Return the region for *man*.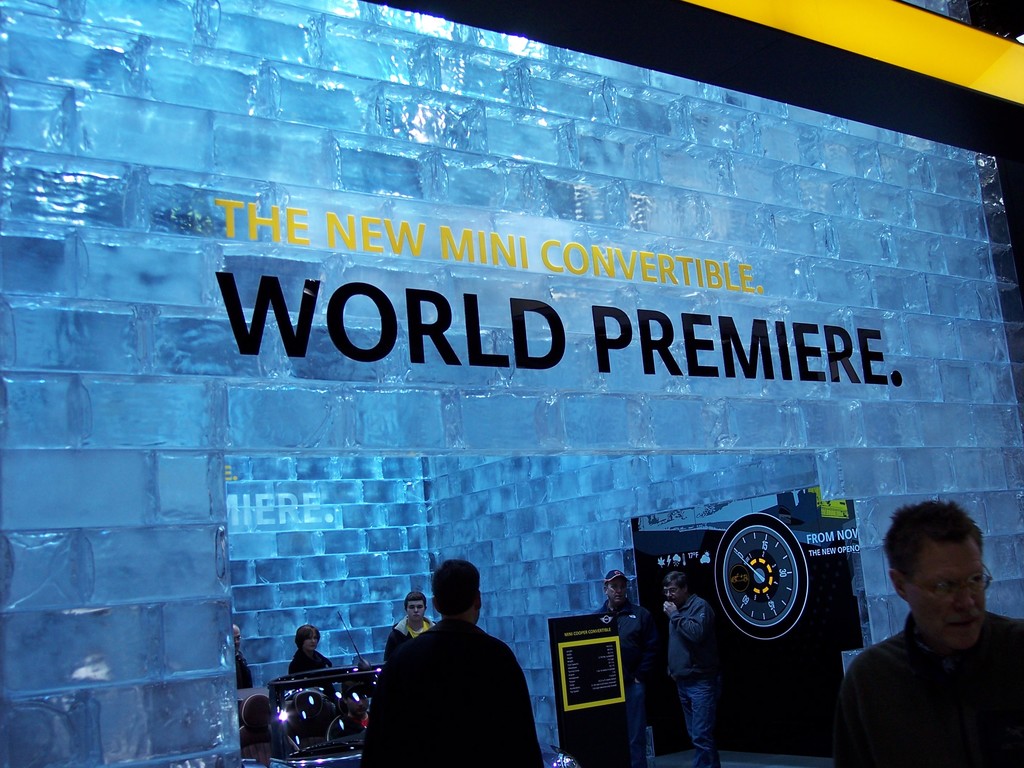
662 572 715 767.
